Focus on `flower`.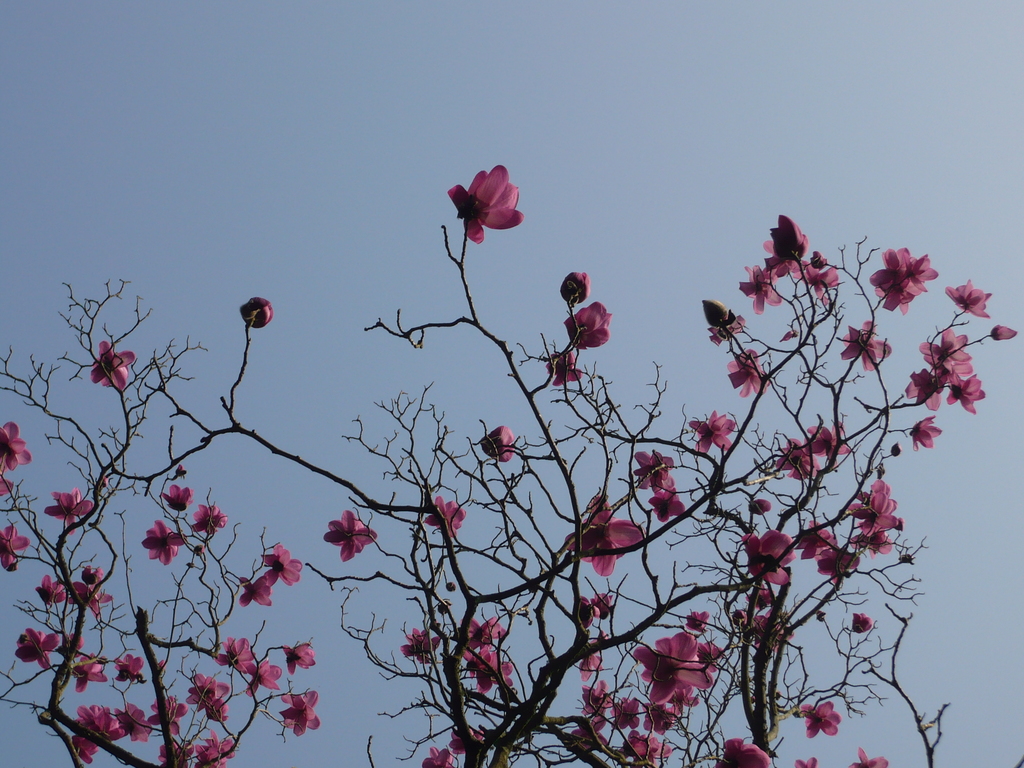
Focused at [806,422,851,470].
